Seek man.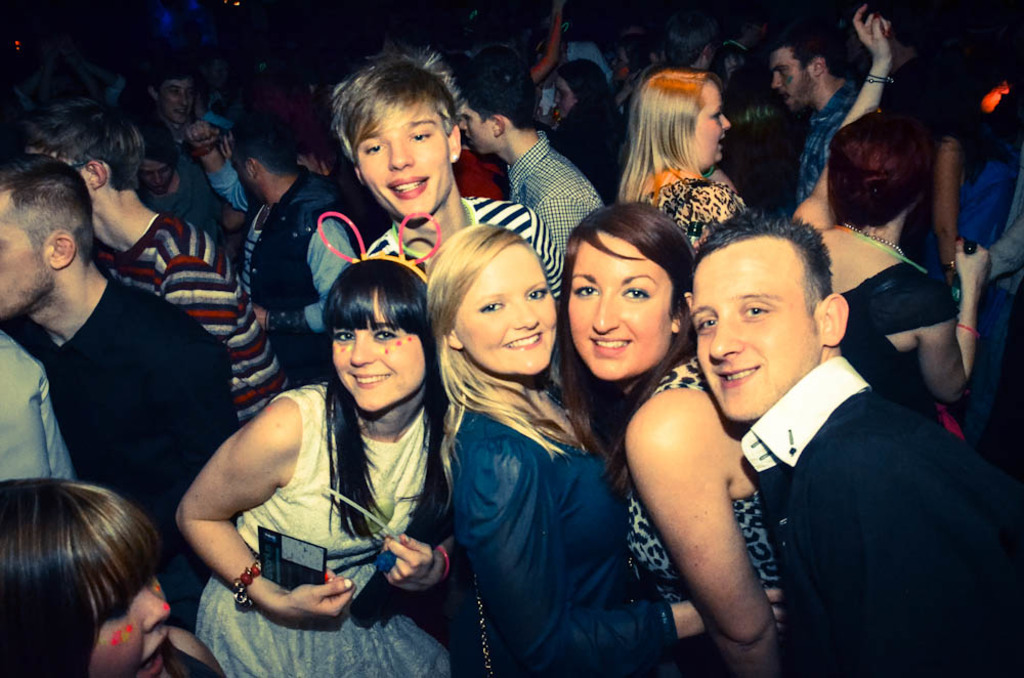
locate(18, 93, 291, 413).
